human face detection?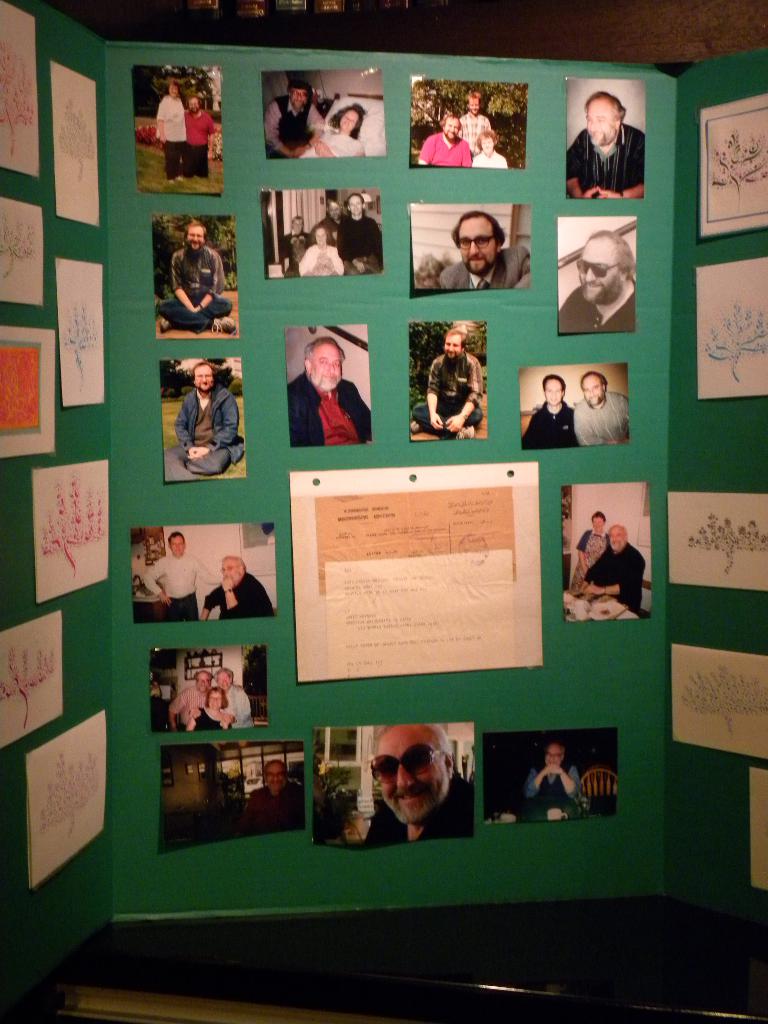
pyautogui.locateOnScreen(469, 97, 478, 113)
